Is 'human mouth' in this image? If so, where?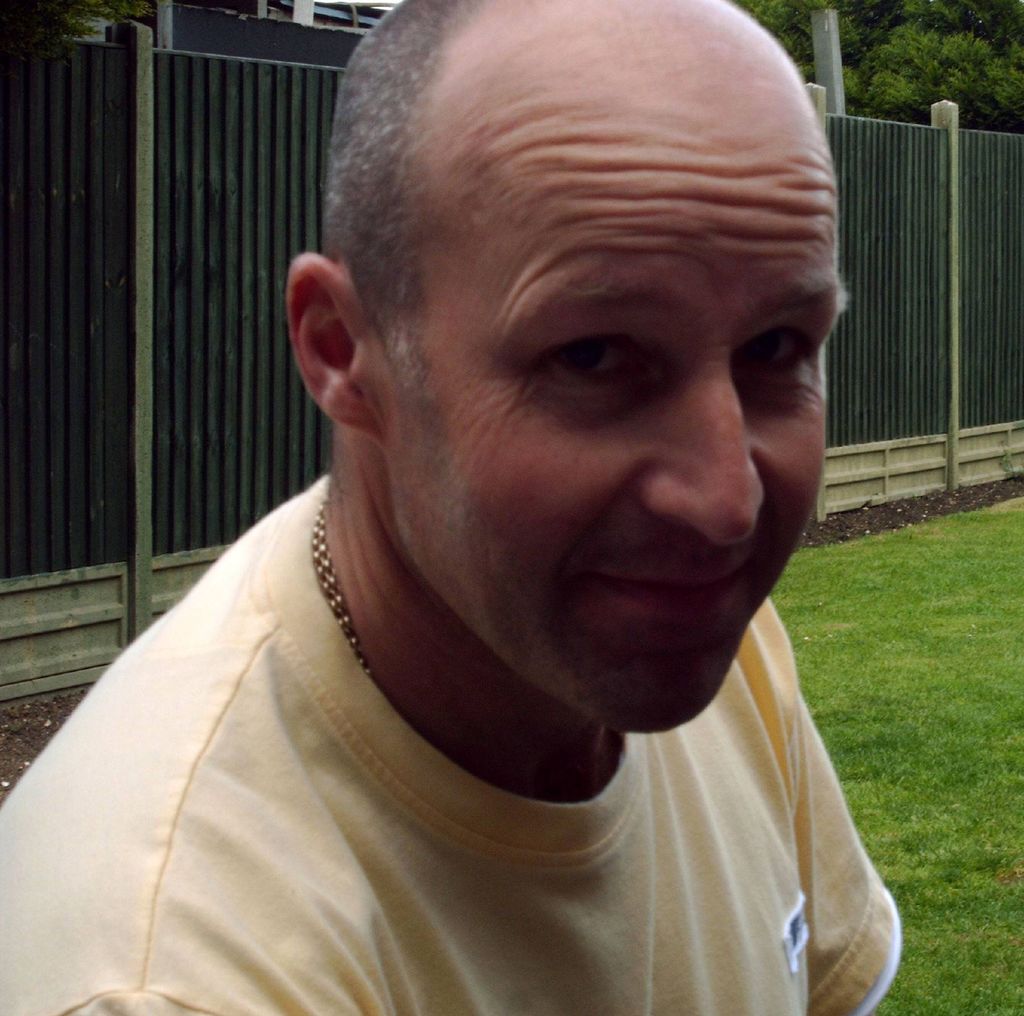
Yes, at (left=572, top=557, right=762, bottom=640).
